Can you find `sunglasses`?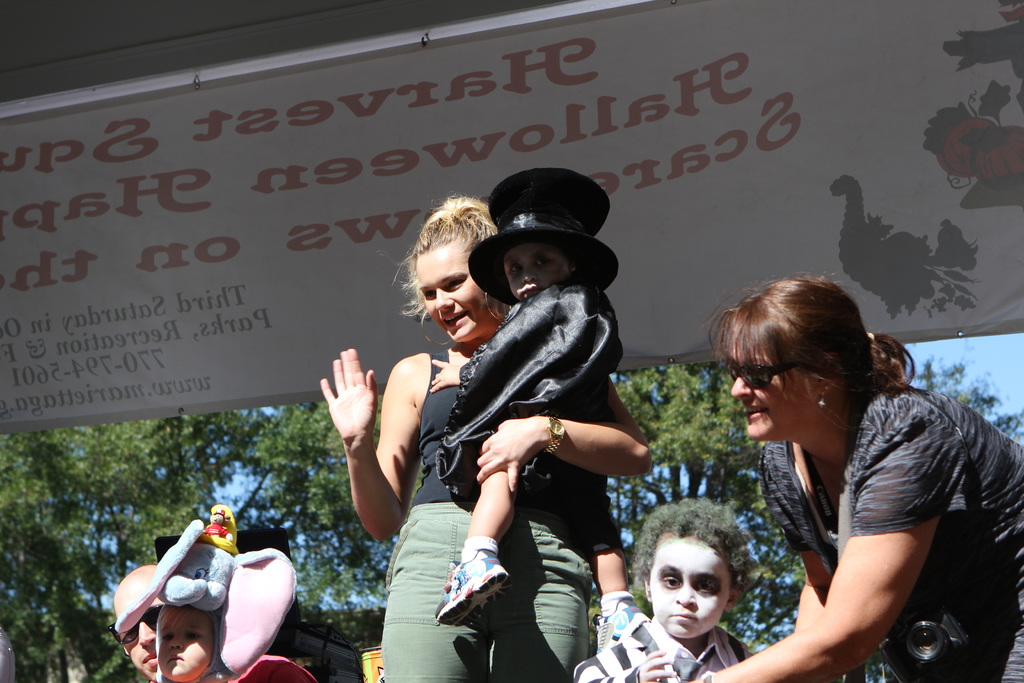
Yes, bounding box: pyautogui.locateOnScreen(725, 359, 800, 390).
